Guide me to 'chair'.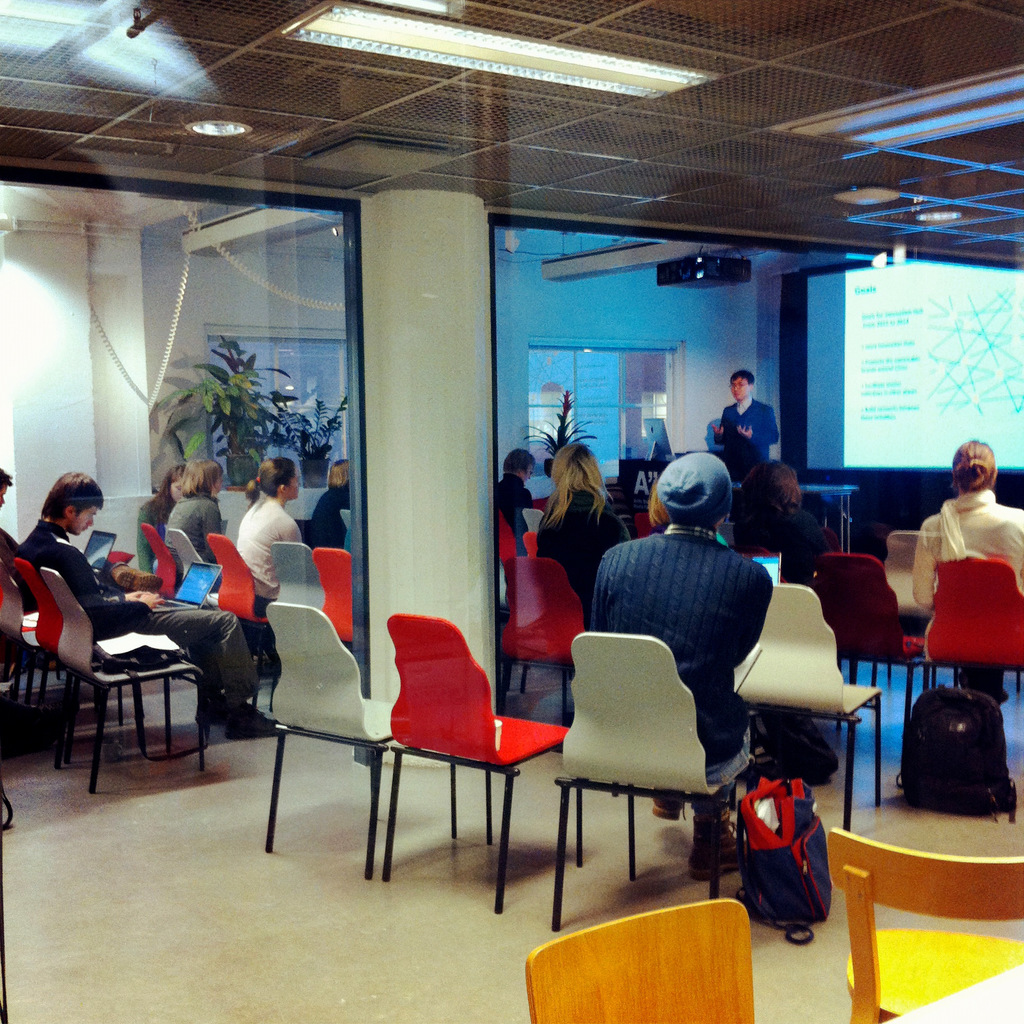
Guidance: pyautogui.locateOnScreen(809, 548, 931, 779).
